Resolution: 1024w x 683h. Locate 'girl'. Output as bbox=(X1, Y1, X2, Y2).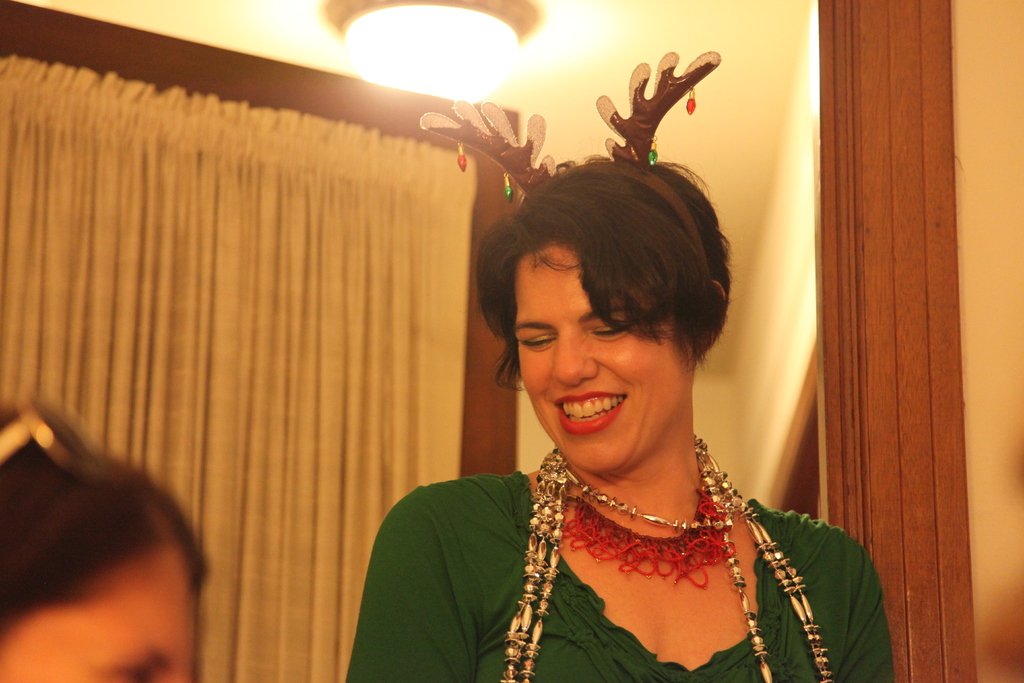
bbox=(0, 414, 205, 682).
